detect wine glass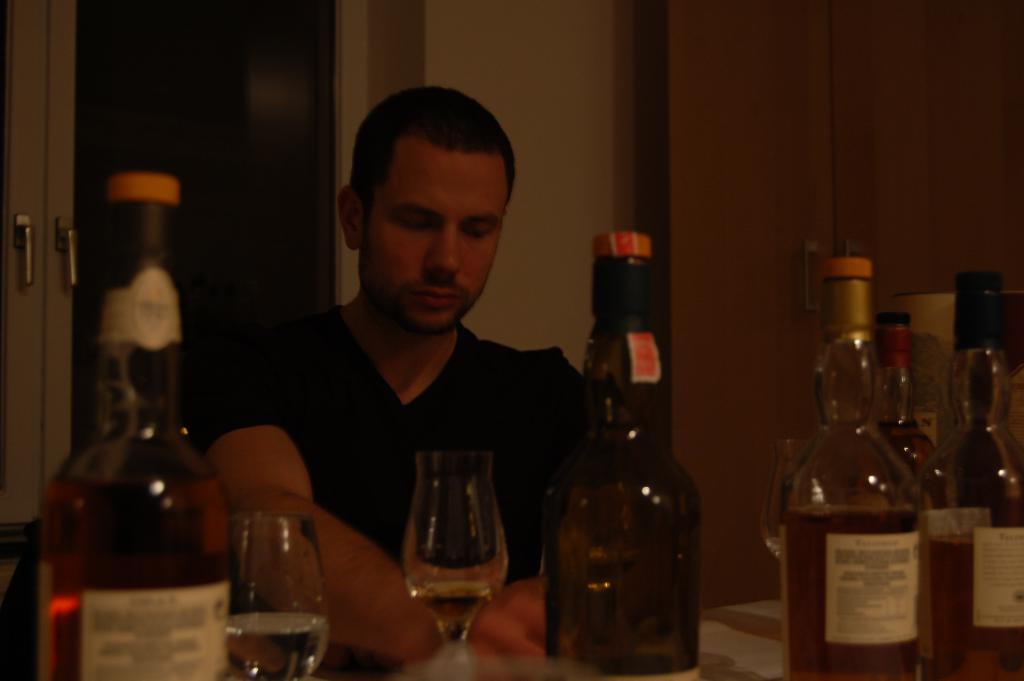
220/506/329/680
